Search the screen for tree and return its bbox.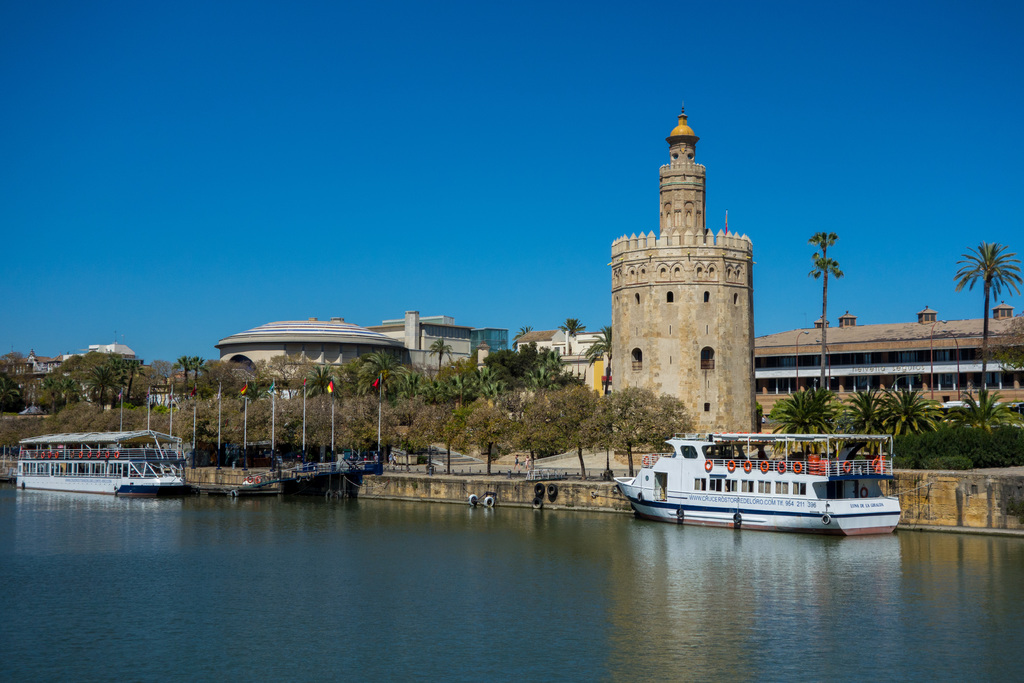
Found: BBox(772, 390, 831, 437).
